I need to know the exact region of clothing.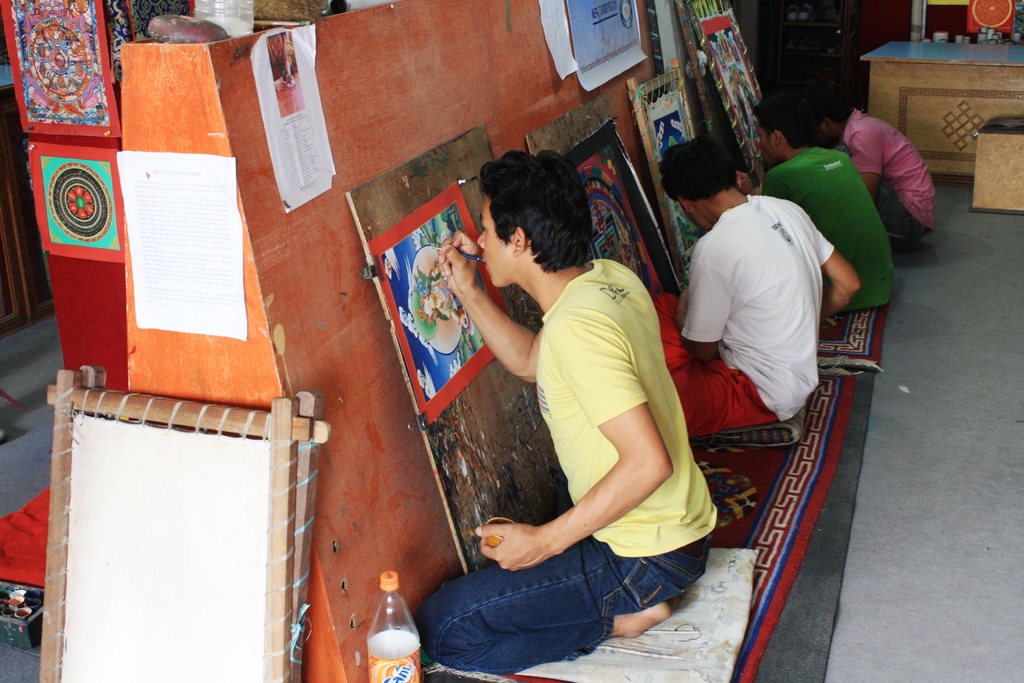
Region: Rect(850, 111, 941, 252).
